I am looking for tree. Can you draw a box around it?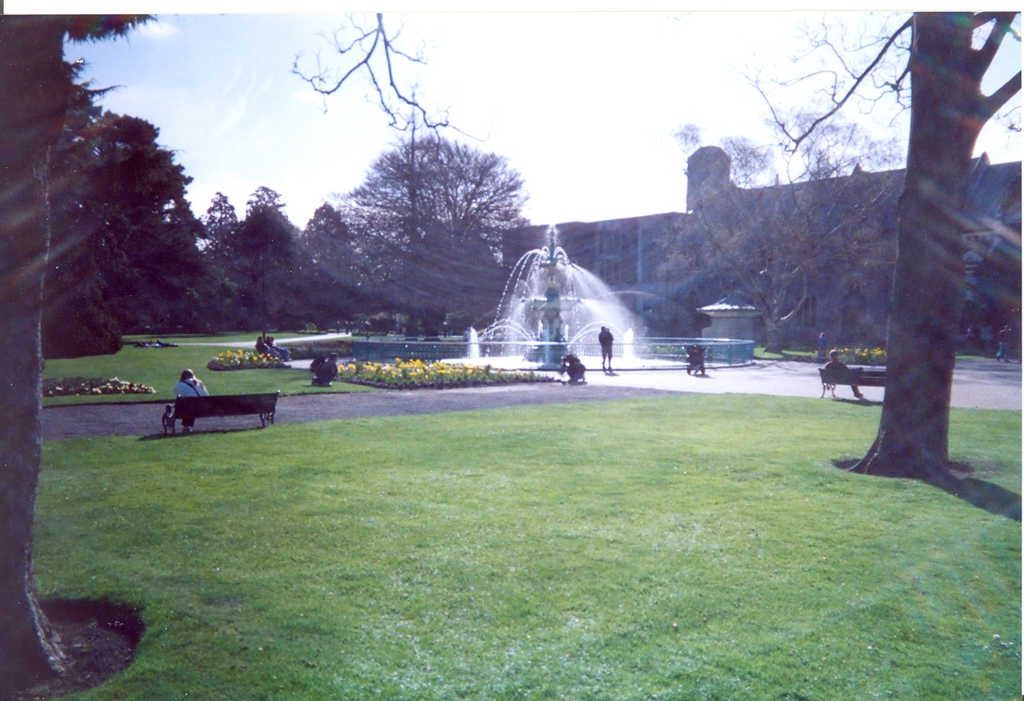
Sure, the bounding box is 662 102 905 360.
